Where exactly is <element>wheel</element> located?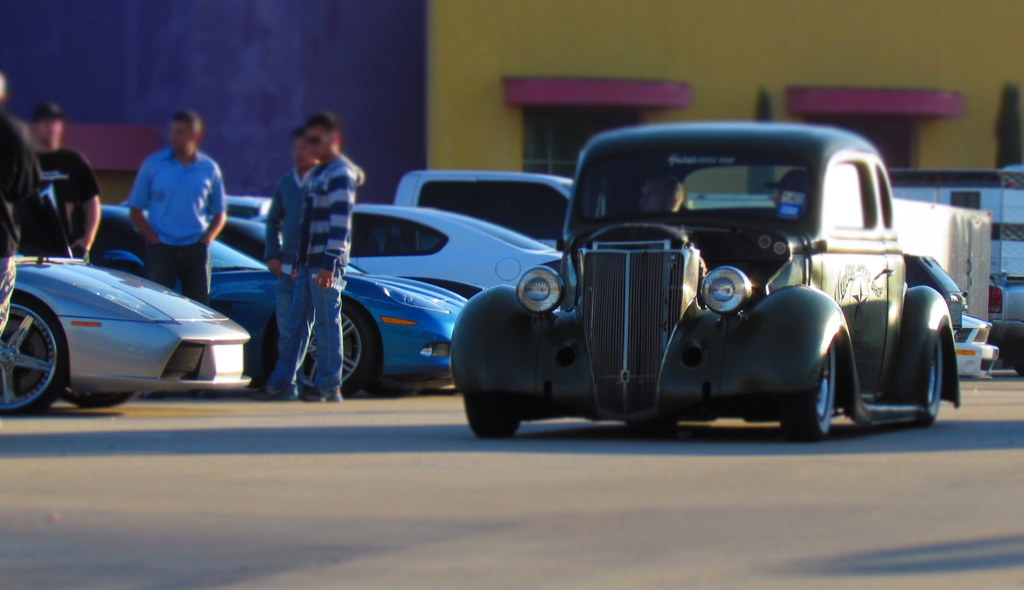
Its bounding box is x1=462, y1=395, x2=521, y2=443.
